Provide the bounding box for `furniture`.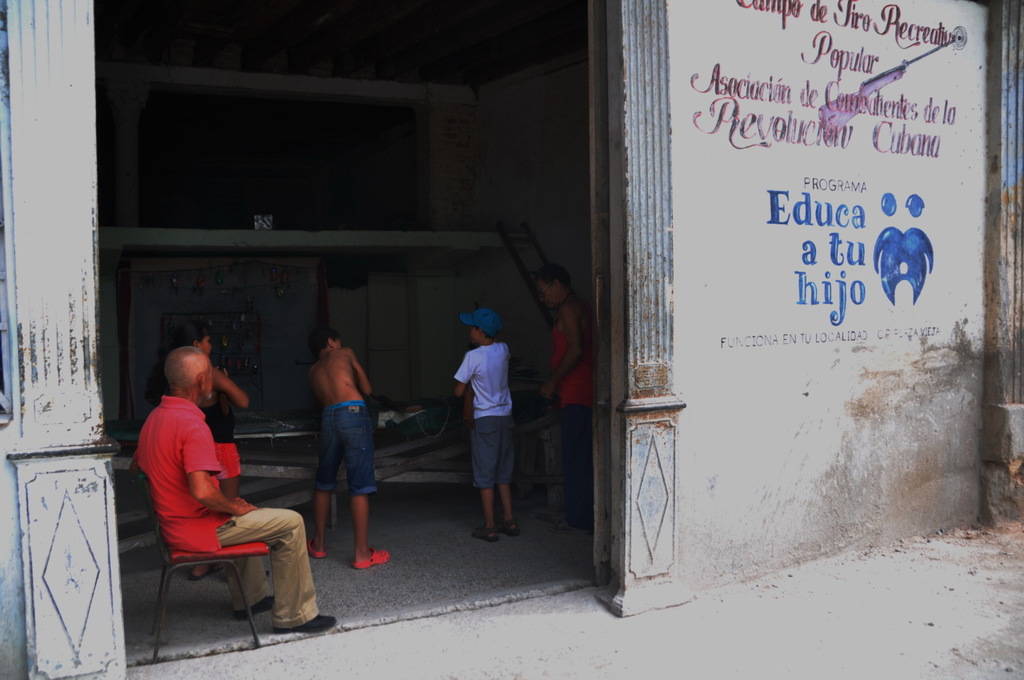
left=133, top=473, right=271, bottom=650.
